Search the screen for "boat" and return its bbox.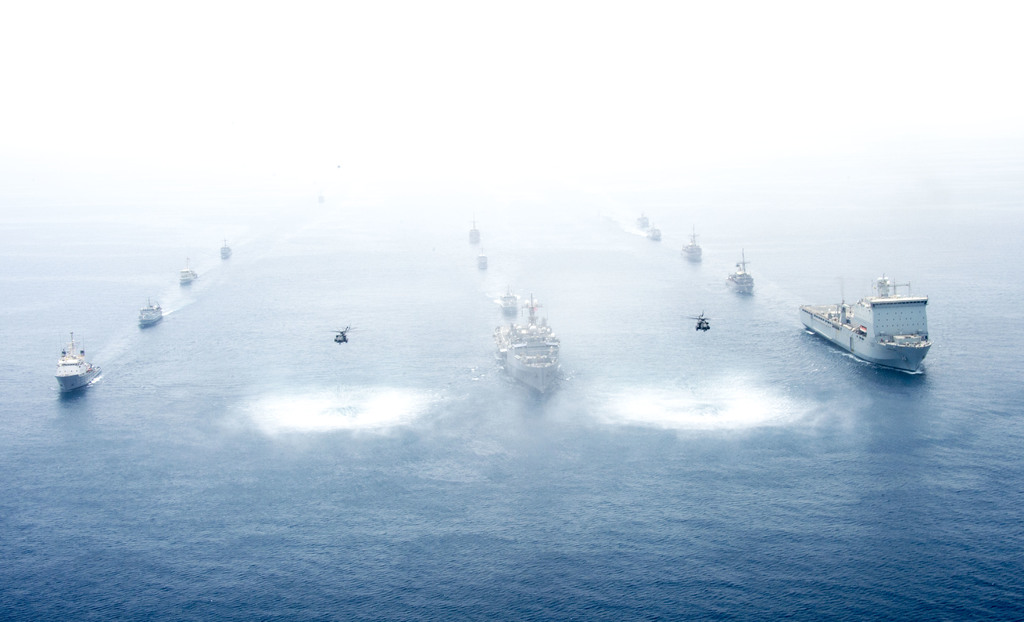
Found: 686/231/700/259.
